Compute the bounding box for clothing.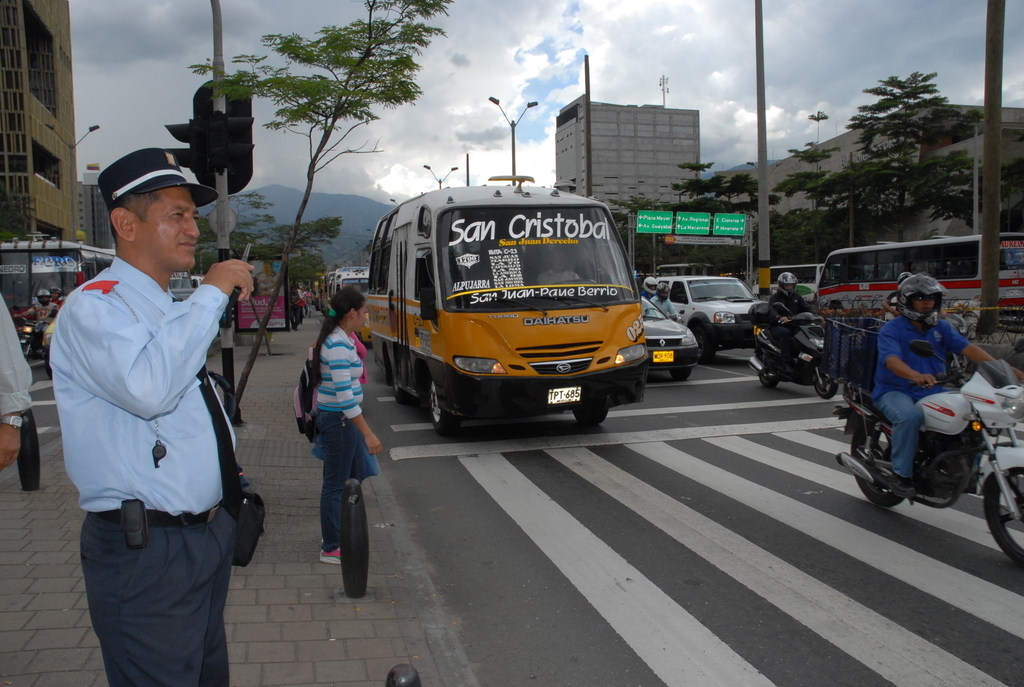
bbox(49, 255, 235, 686).
